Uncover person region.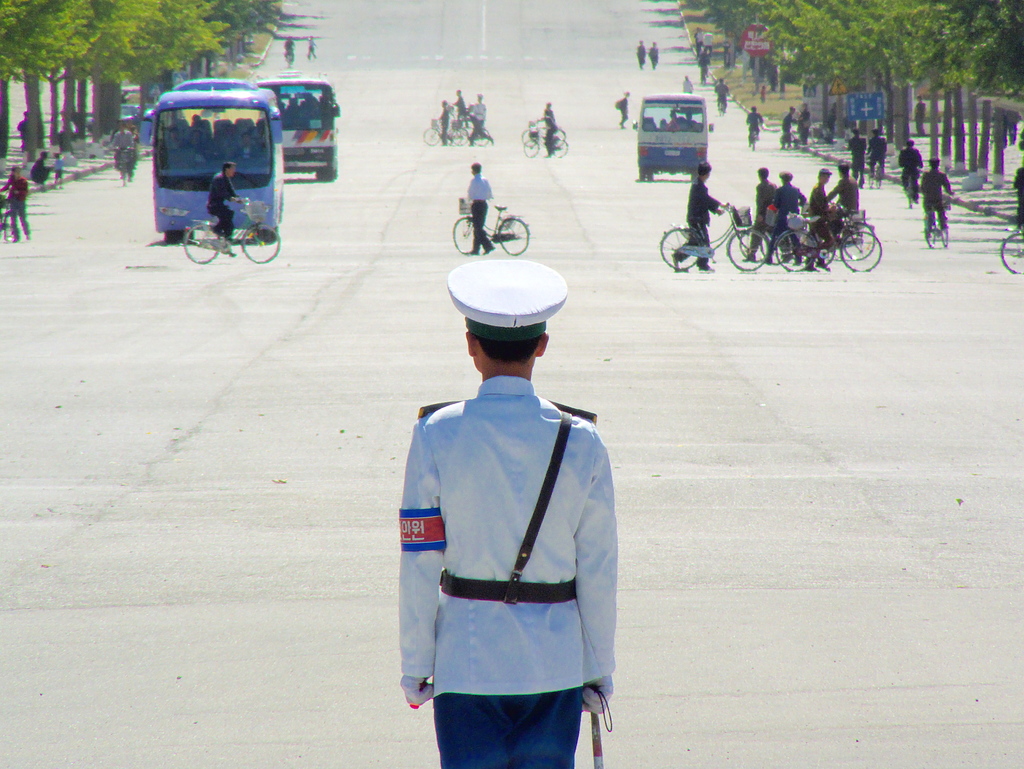
Uncovered: <region>535, 108, 559, 153</region>.
